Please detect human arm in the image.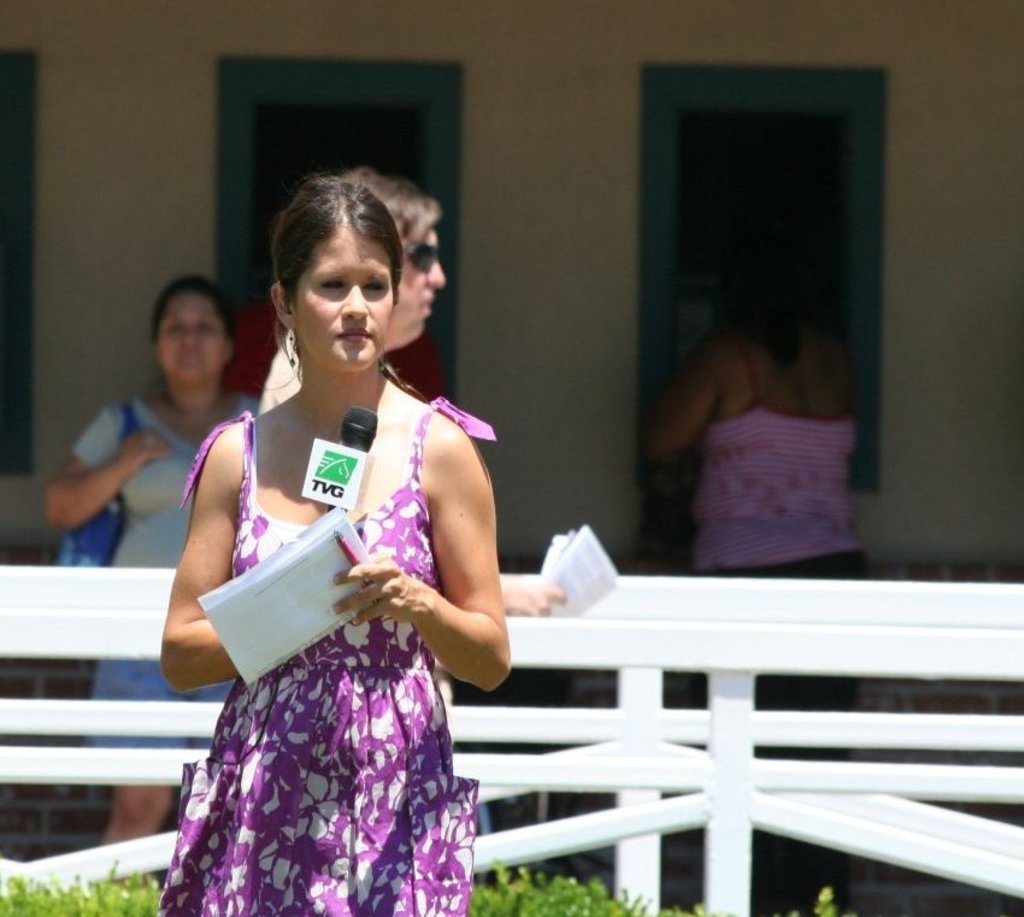
bbox(37, 413, 172, 535).
